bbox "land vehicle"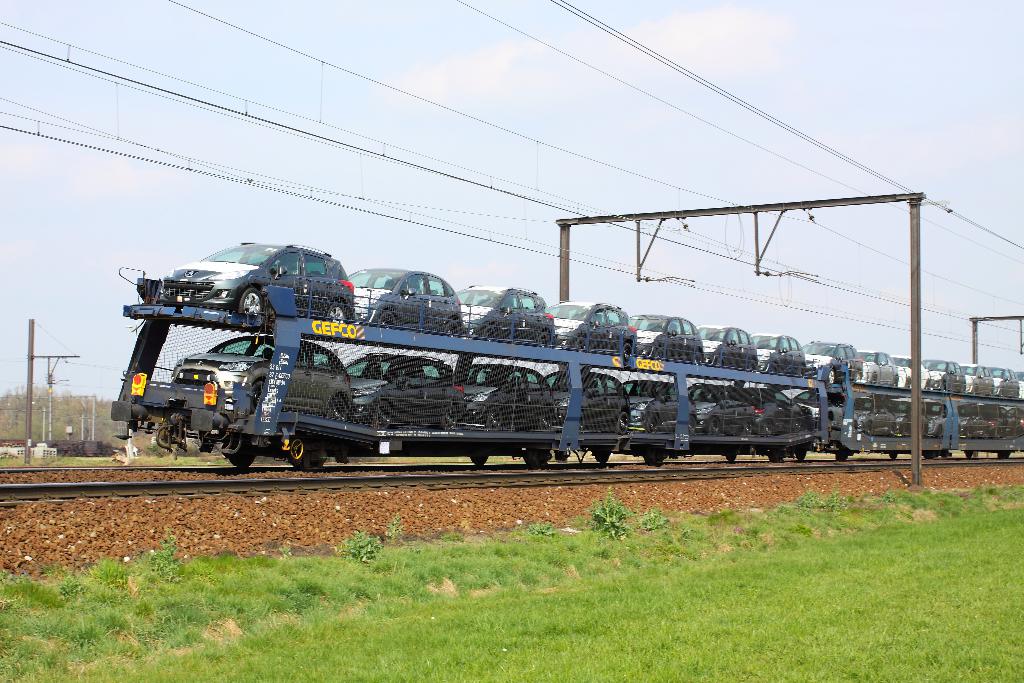
left=465, top=363, right=556, bottom=432
